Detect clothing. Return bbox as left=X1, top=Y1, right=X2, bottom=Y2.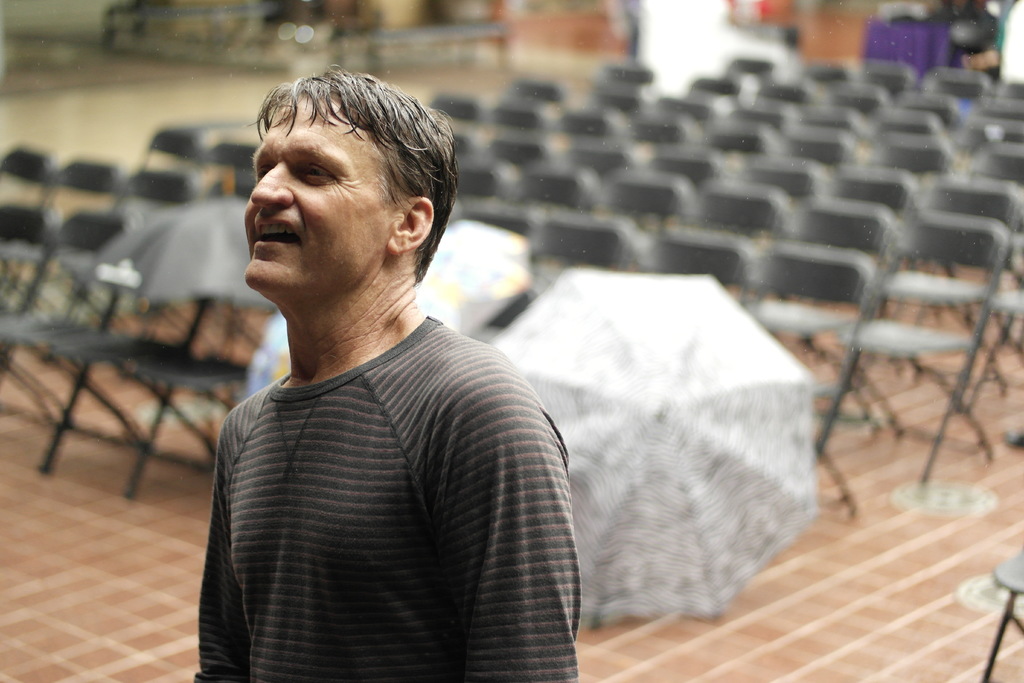
left=184, top=248, right=586, bottom=677.
